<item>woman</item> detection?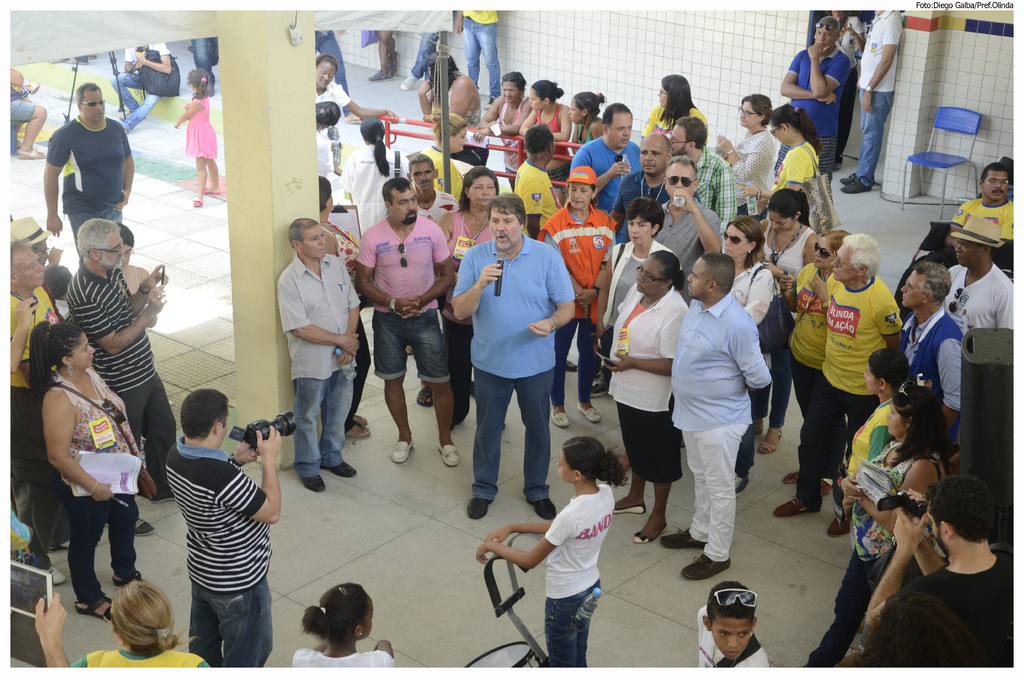
[778, 222, 853, 495]
